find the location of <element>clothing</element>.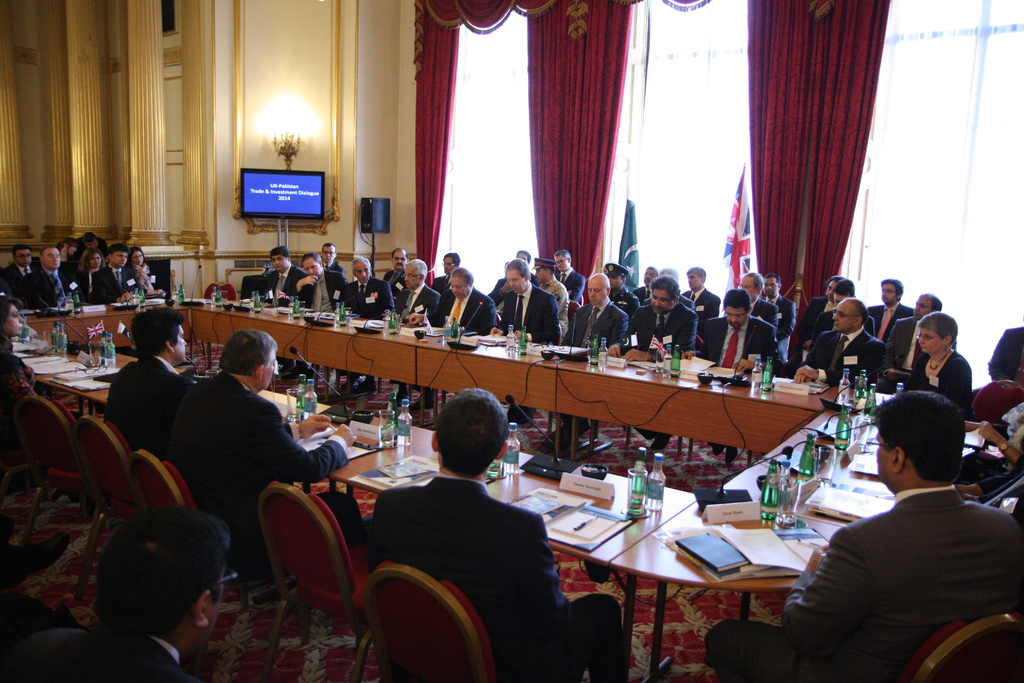
Location: 566,272,586,311.
